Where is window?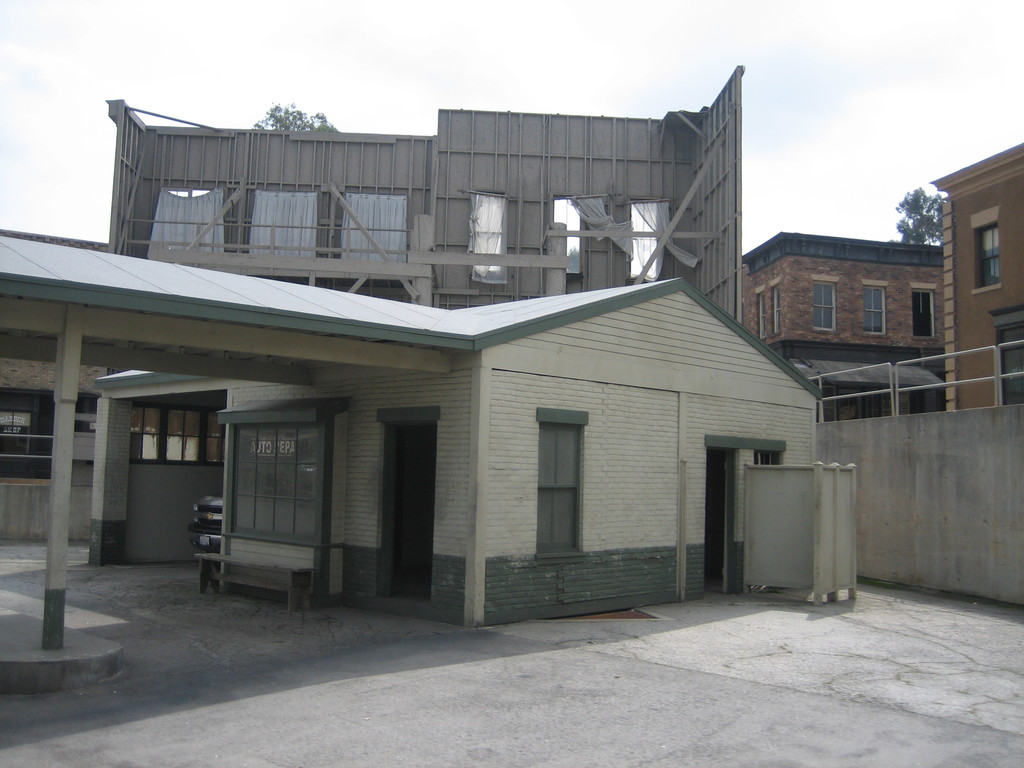
<box>988,314,1023,404</box>.
